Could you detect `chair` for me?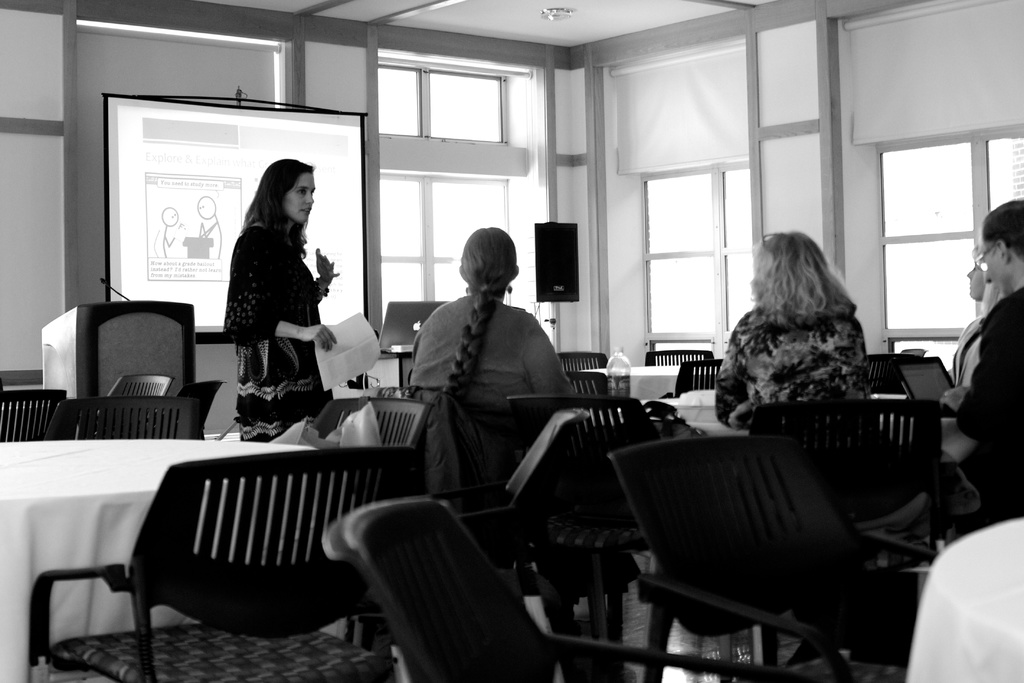
Detection result: (554, 350, 607, 393).
